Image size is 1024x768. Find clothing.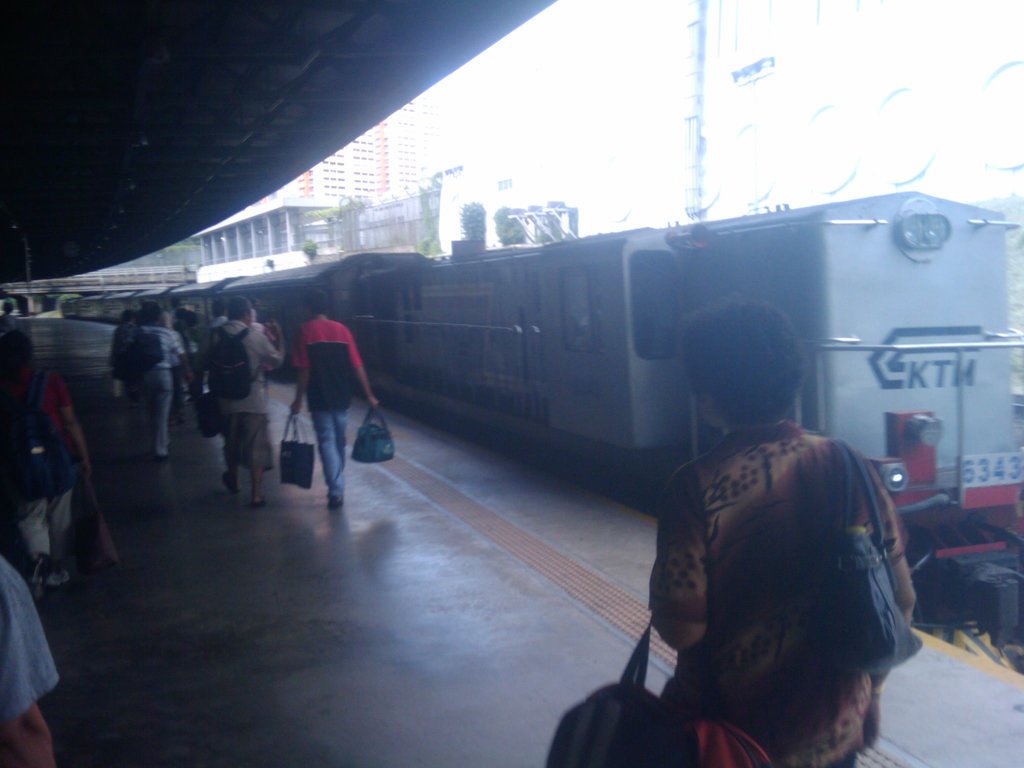
<bbox>202, 317, 283, 468</bbox>.
